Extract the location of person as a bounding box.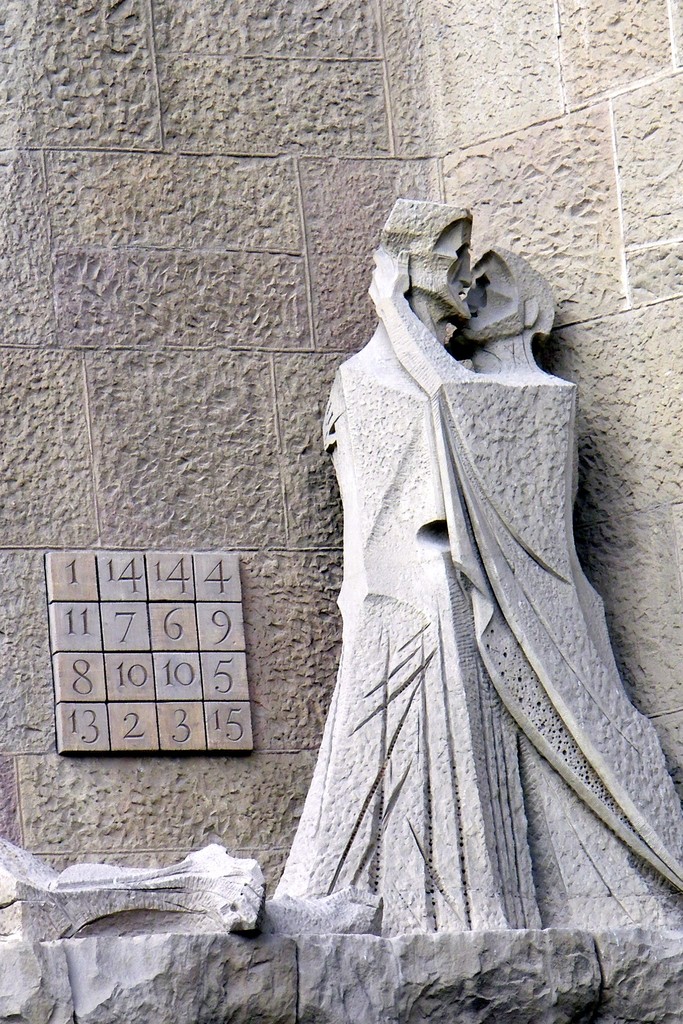
{"x1": 272, "y1": 200, "x2": 540, "y2": 936}.
